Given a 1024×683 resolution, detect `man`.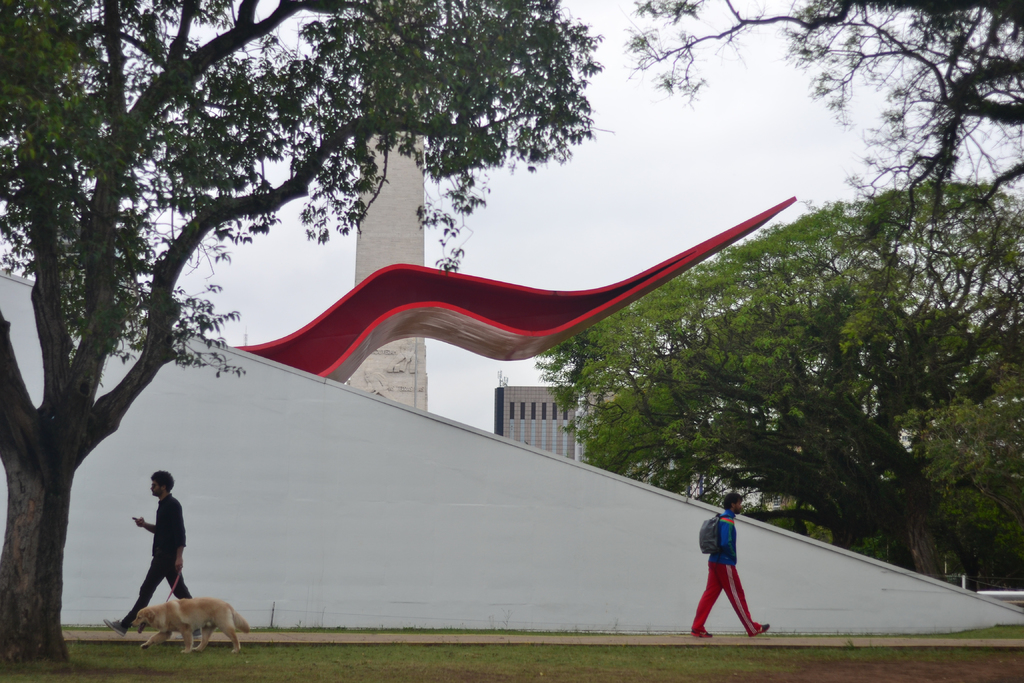
bbox=[689, 492, 772, 636].
